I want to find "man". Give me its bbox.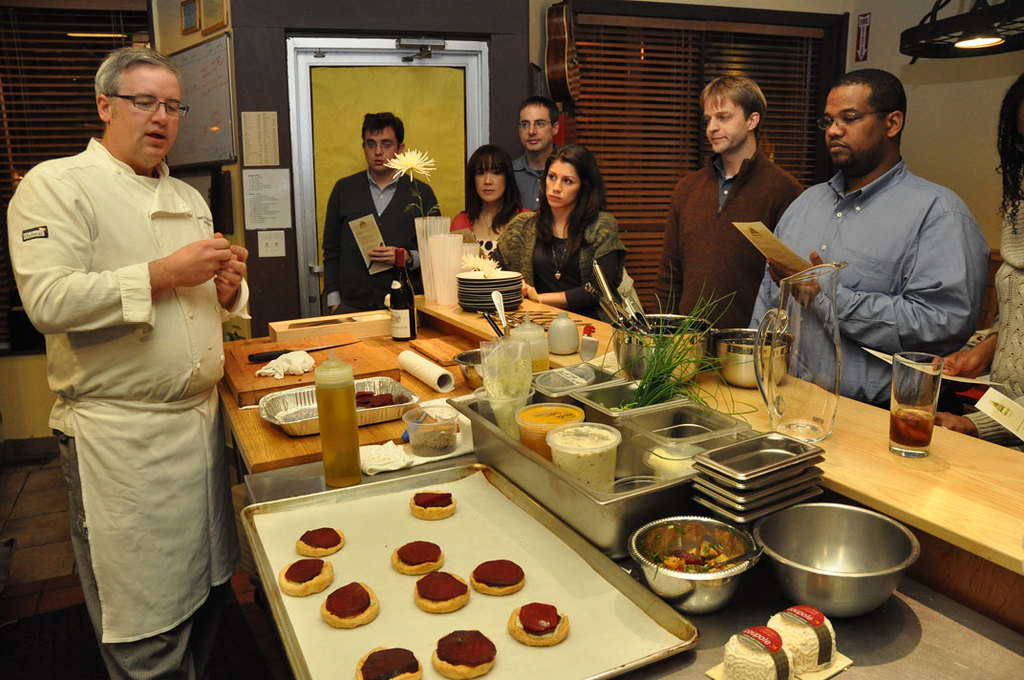
(x1=320, y1=118, x2=446, y2=327).
